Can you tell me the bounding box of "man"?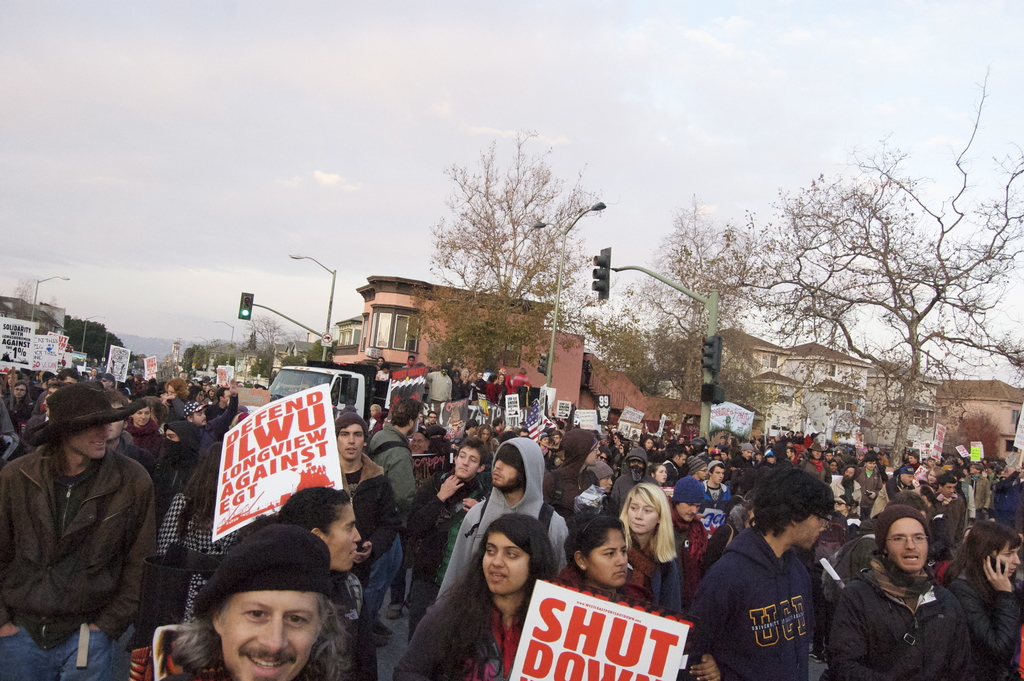
detection(693, 470, 830, 680).
